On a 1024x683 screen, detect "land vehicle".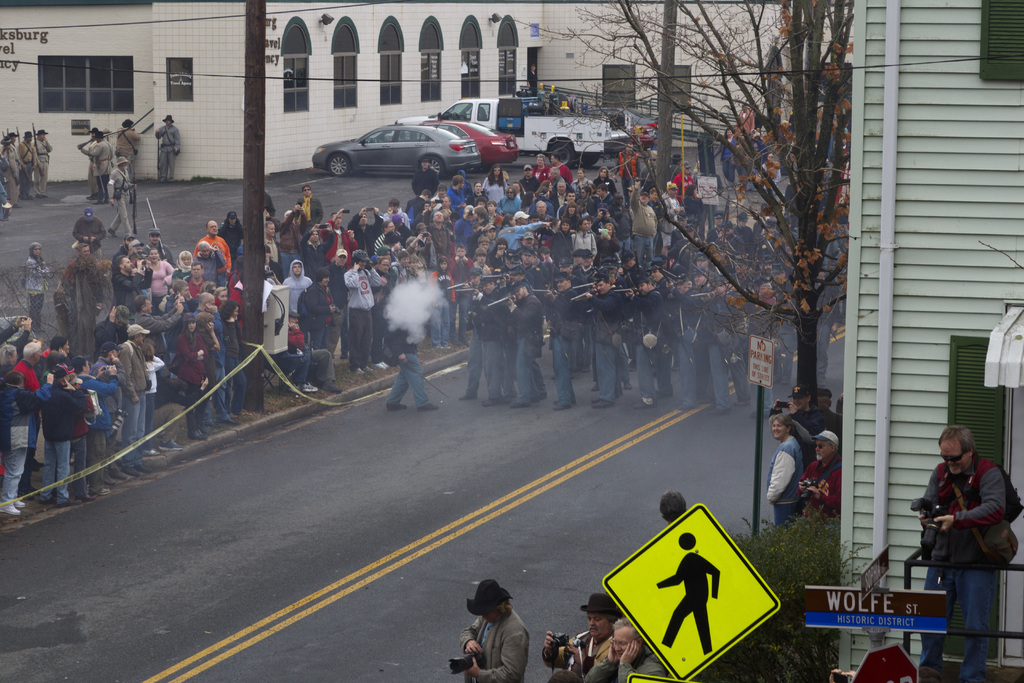
[410,115,522,176].
